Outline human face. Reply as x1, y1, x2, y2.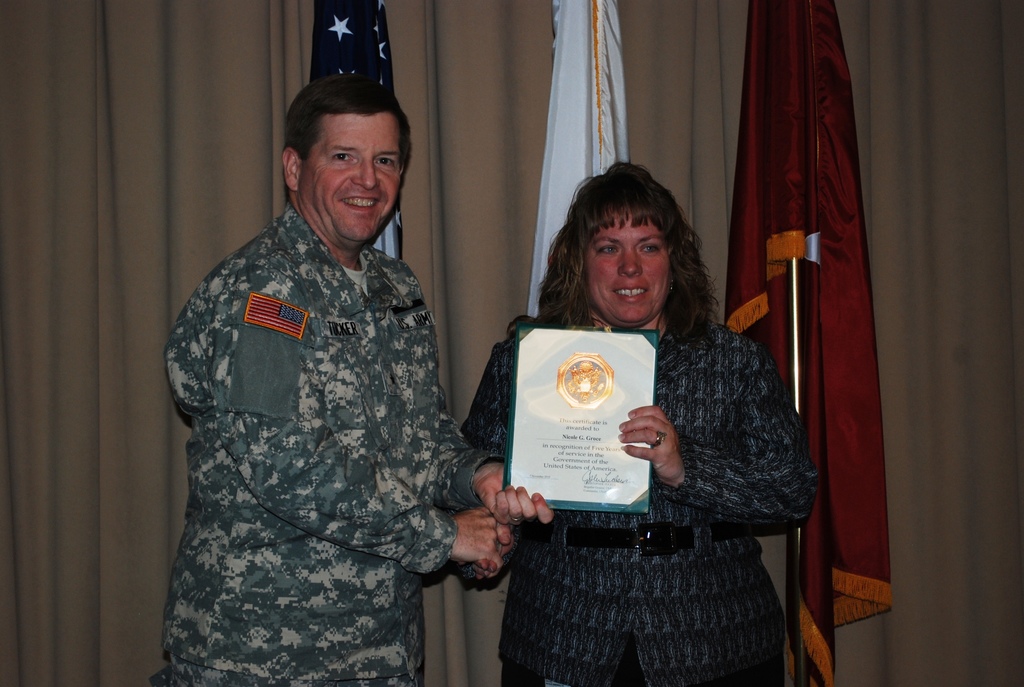
586, 210, 671, 322.
